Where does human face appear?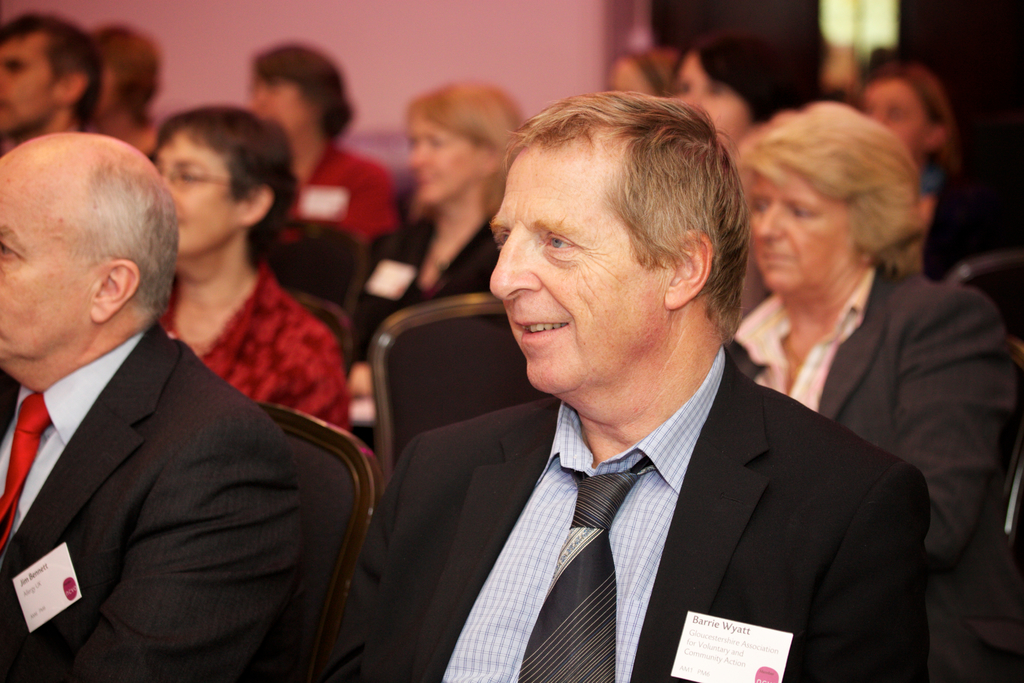
Appears at detection(155, 131, 240, 256).
